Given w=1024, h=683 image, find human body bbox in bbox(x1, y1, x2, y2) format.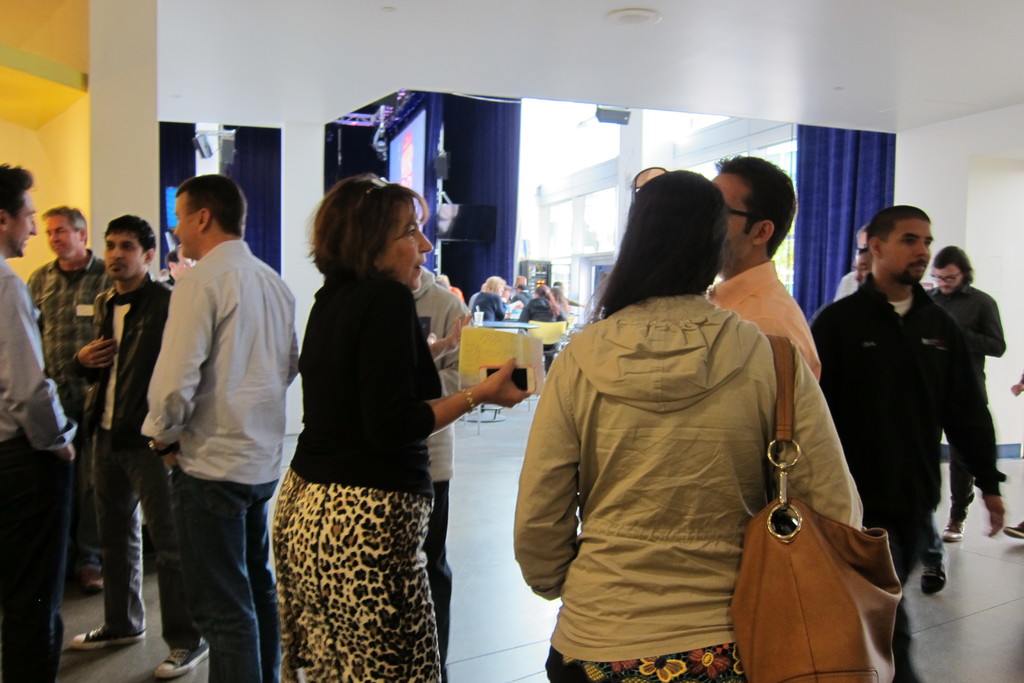
bbox(811, 267, 957, 682).
